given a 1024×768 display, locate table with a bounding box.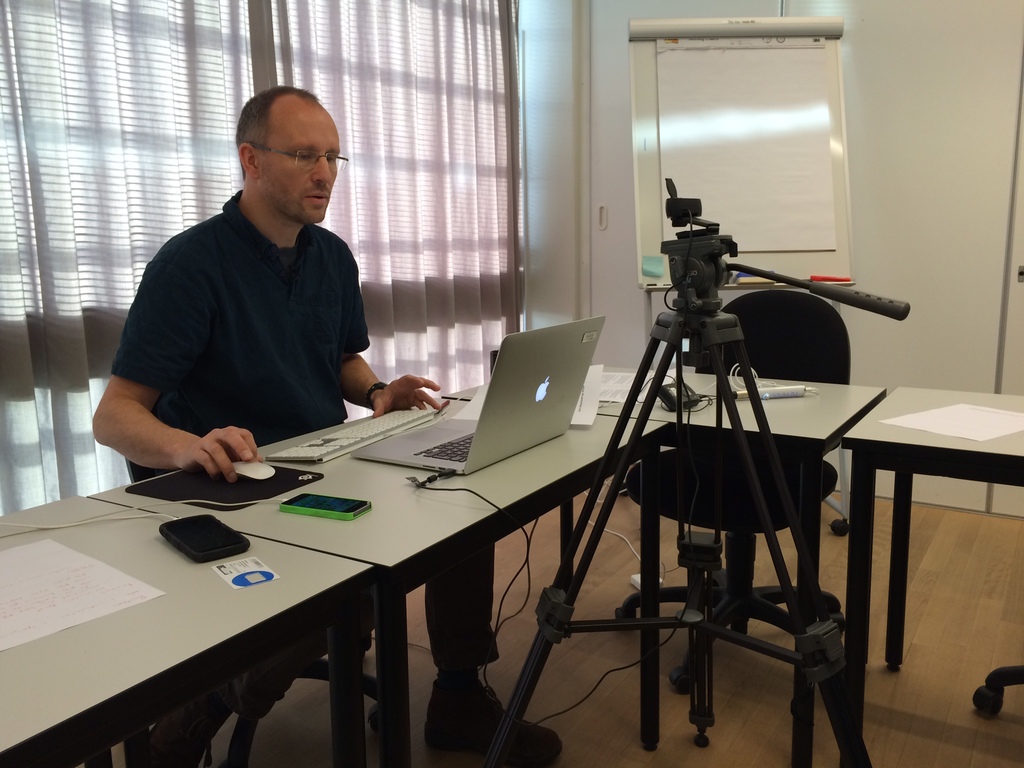
Located: box(440, 388, 1023, 688).
